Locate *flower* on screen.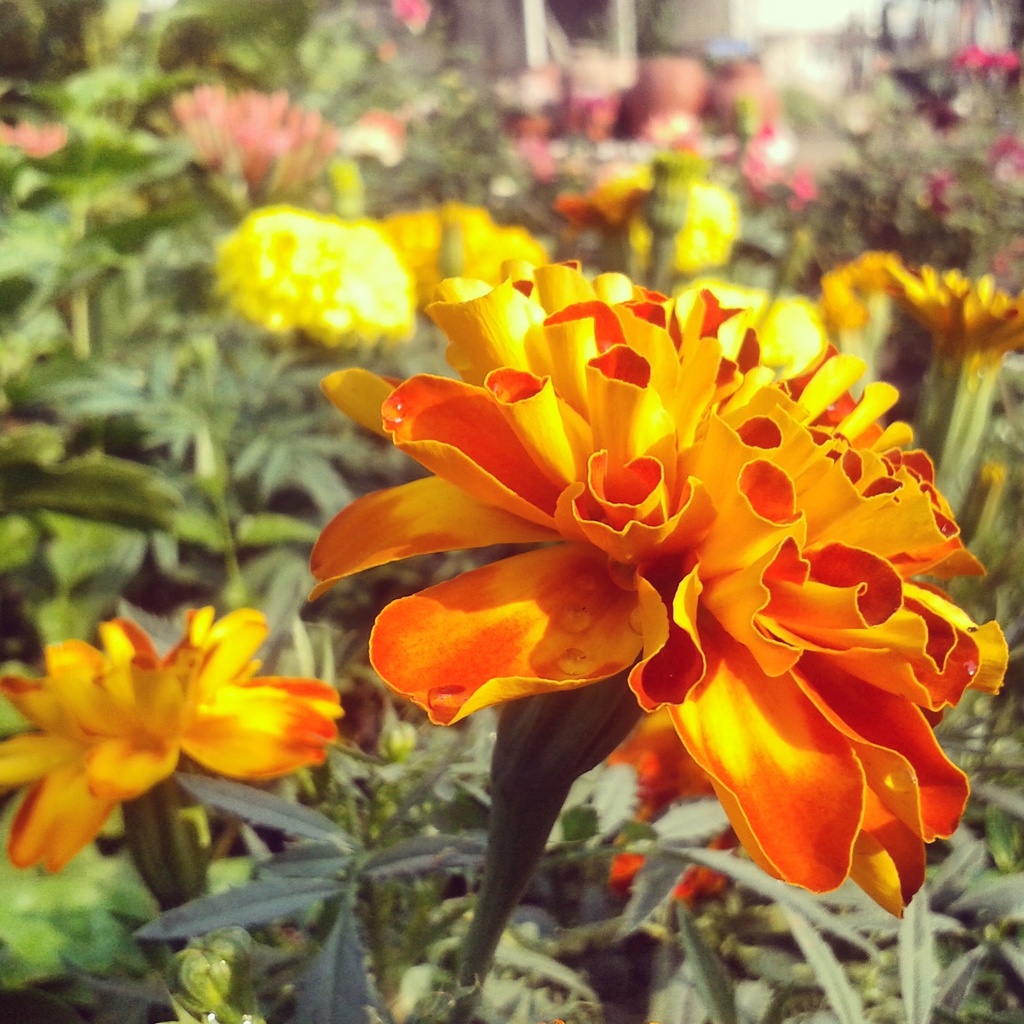
On screen at (332, 282, 953, 867).
